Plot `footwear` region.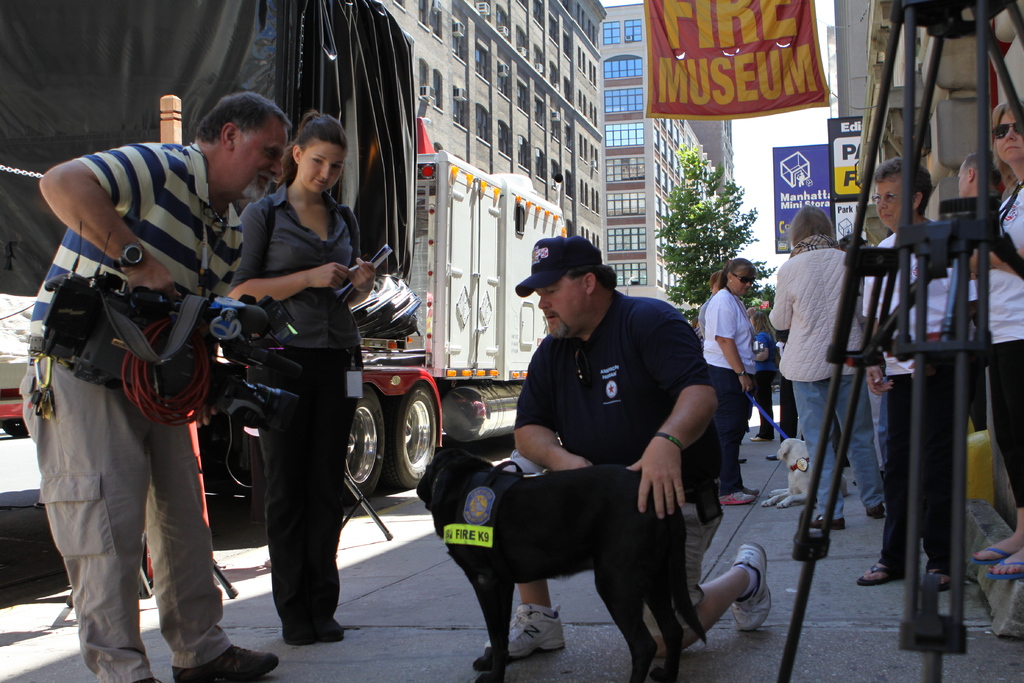
Plotted at detection(860, 501, 884, 520).
